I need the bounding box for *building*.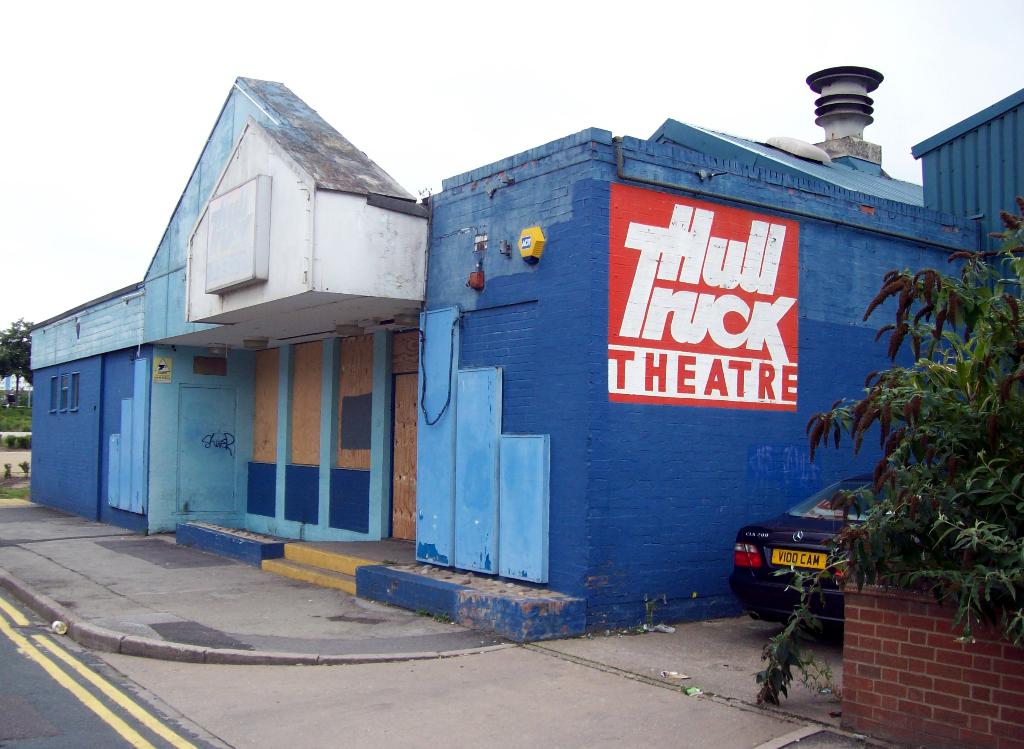
Here it is: (x1=28, y1=74, x2=1023, y2=657).
